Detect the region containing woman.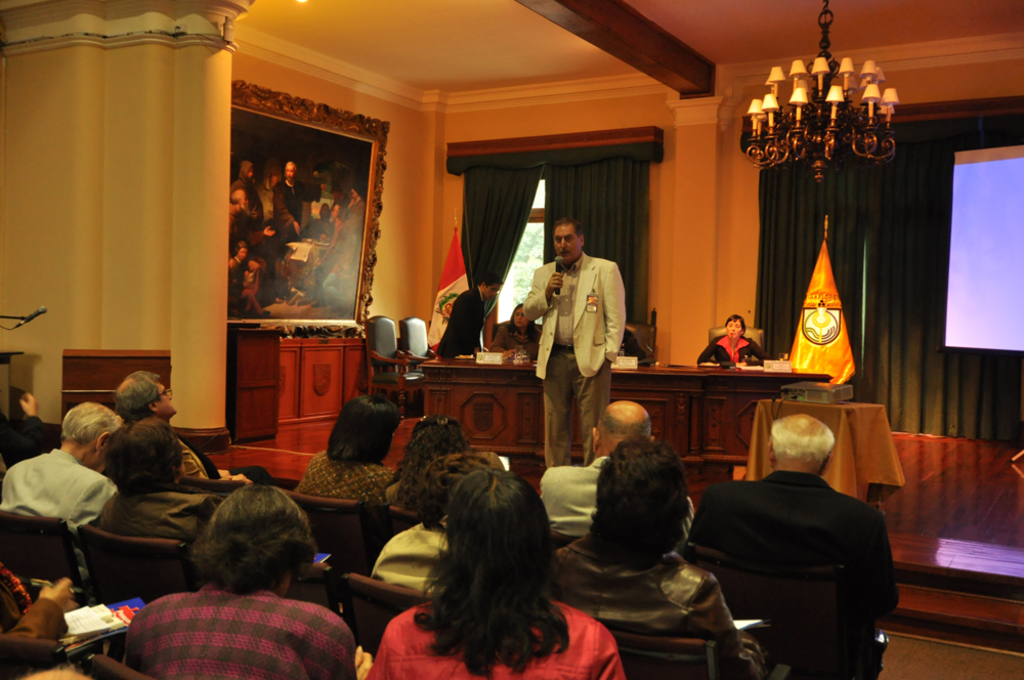
(x1=364, y1=454, x2=621, y2=679).
